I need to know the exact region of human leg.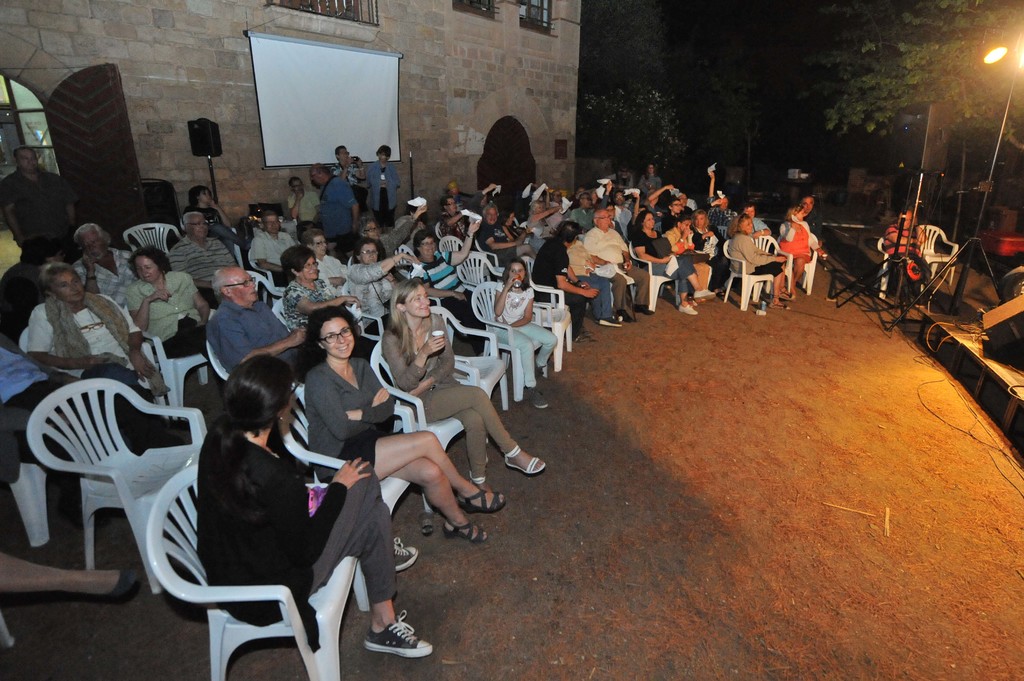
Region: [x1=677, y1=292, x2=700, y2=316].
